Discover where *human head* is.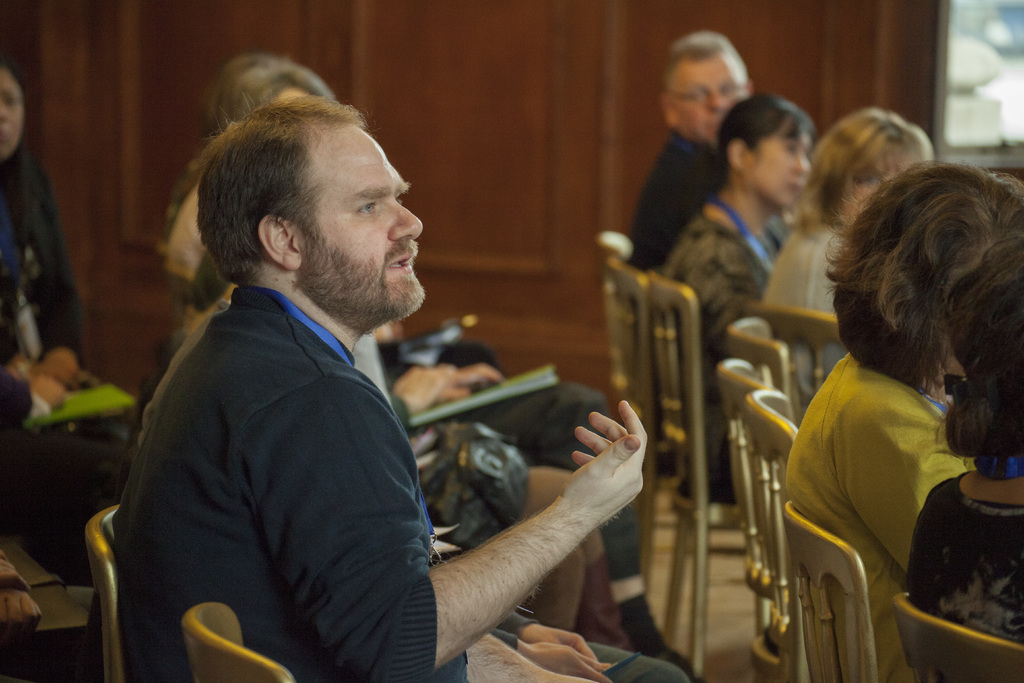
Discovered at (left=715, top=94, right=812, bottom=210).
